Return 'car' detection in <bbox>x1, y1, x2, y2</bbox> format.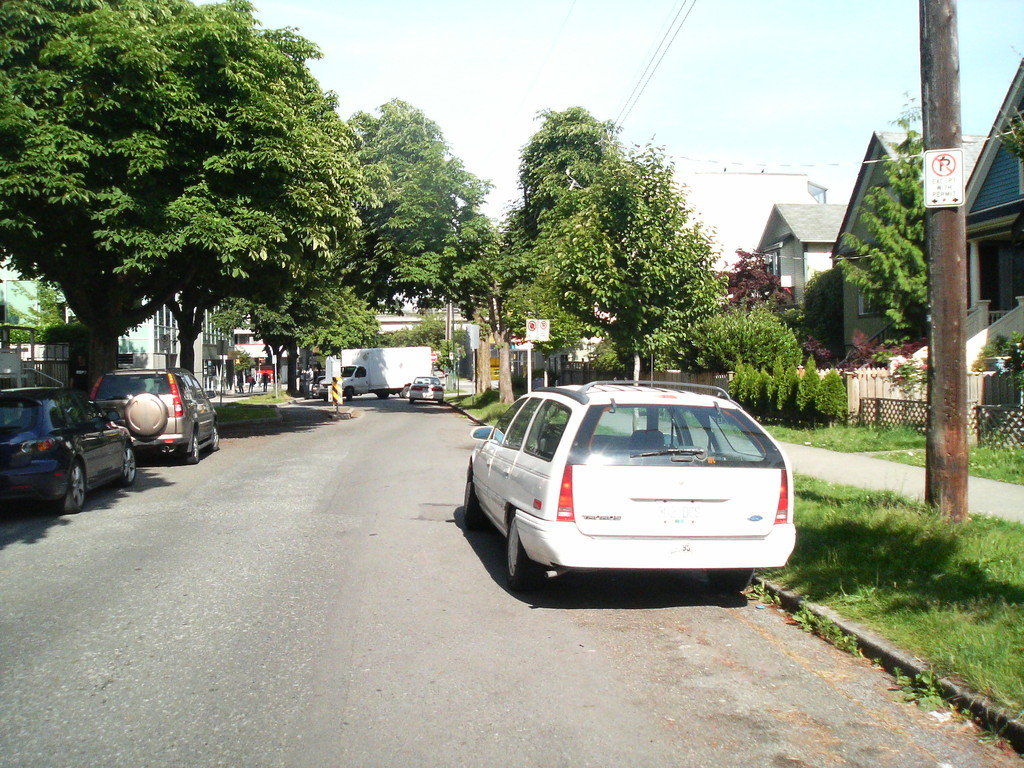
<bbox>88, 365, 218, 463</bbox>.
